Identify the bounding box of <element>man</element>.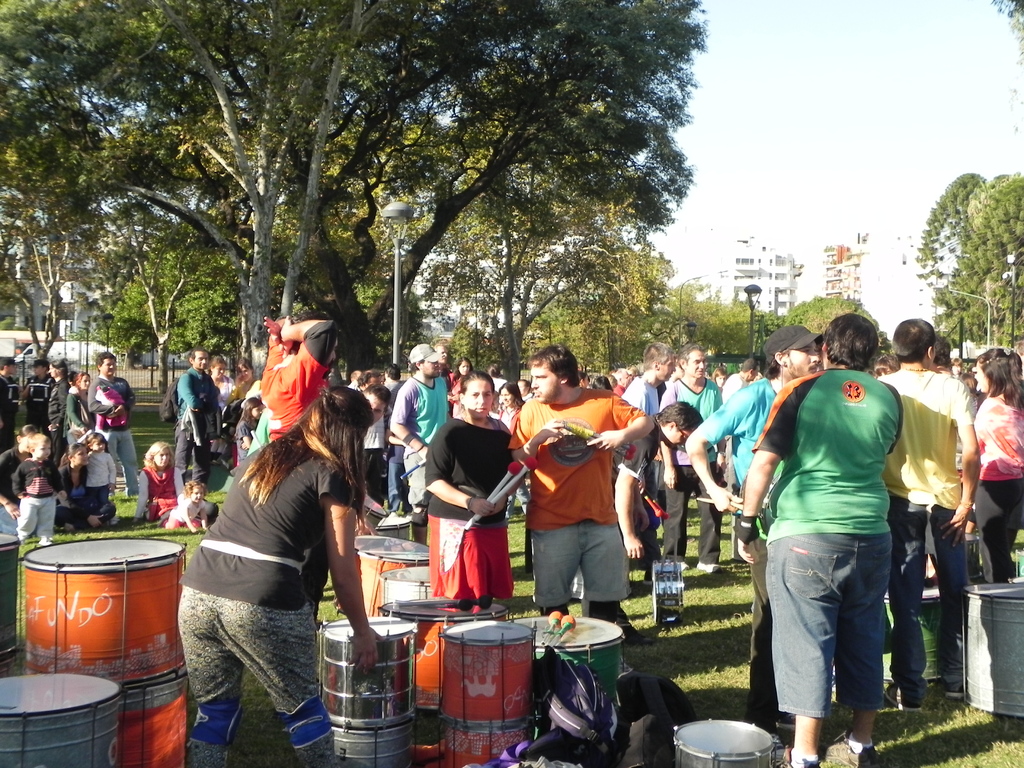
left=609, top=400, right=705, bottom=642.
